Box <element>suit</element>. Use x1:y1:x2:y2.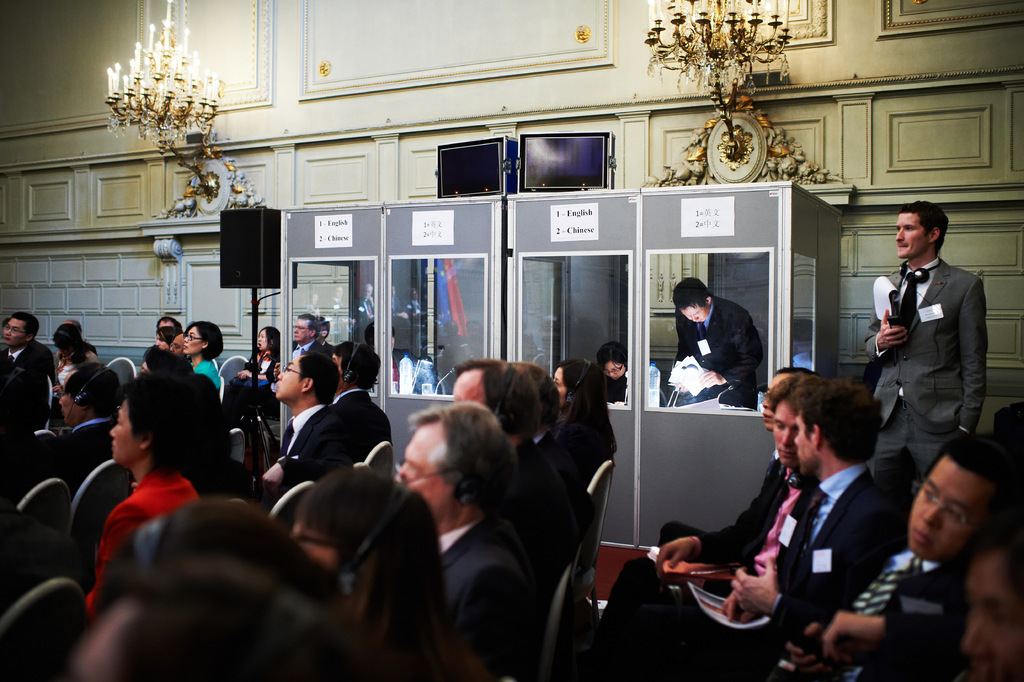
844:215:993:535.
